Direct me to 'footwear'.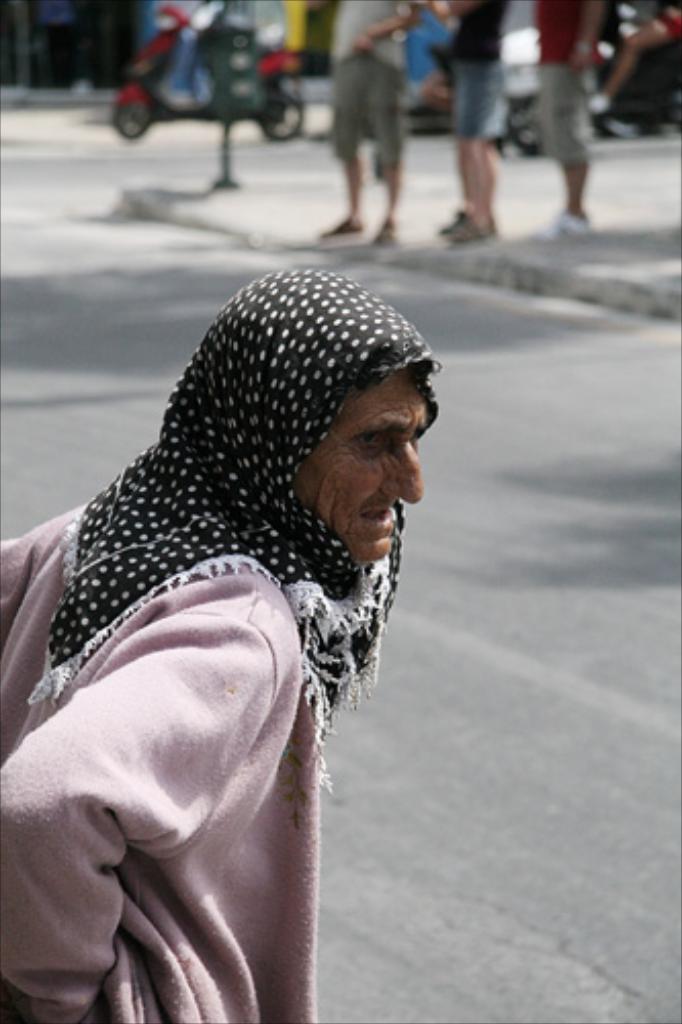
Direction: <region>444, 217, 494, 248</region>.
